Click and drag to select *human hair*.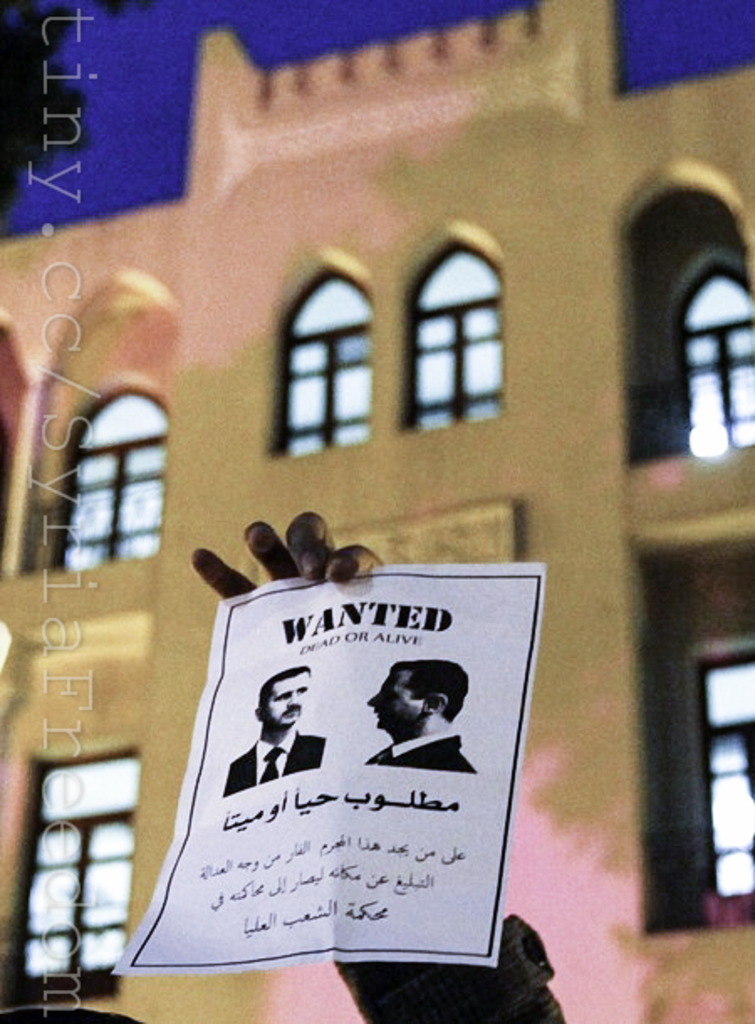
Selection: {"x1": 393, "y1": 655, "x2": 471, "y2": 725}.
